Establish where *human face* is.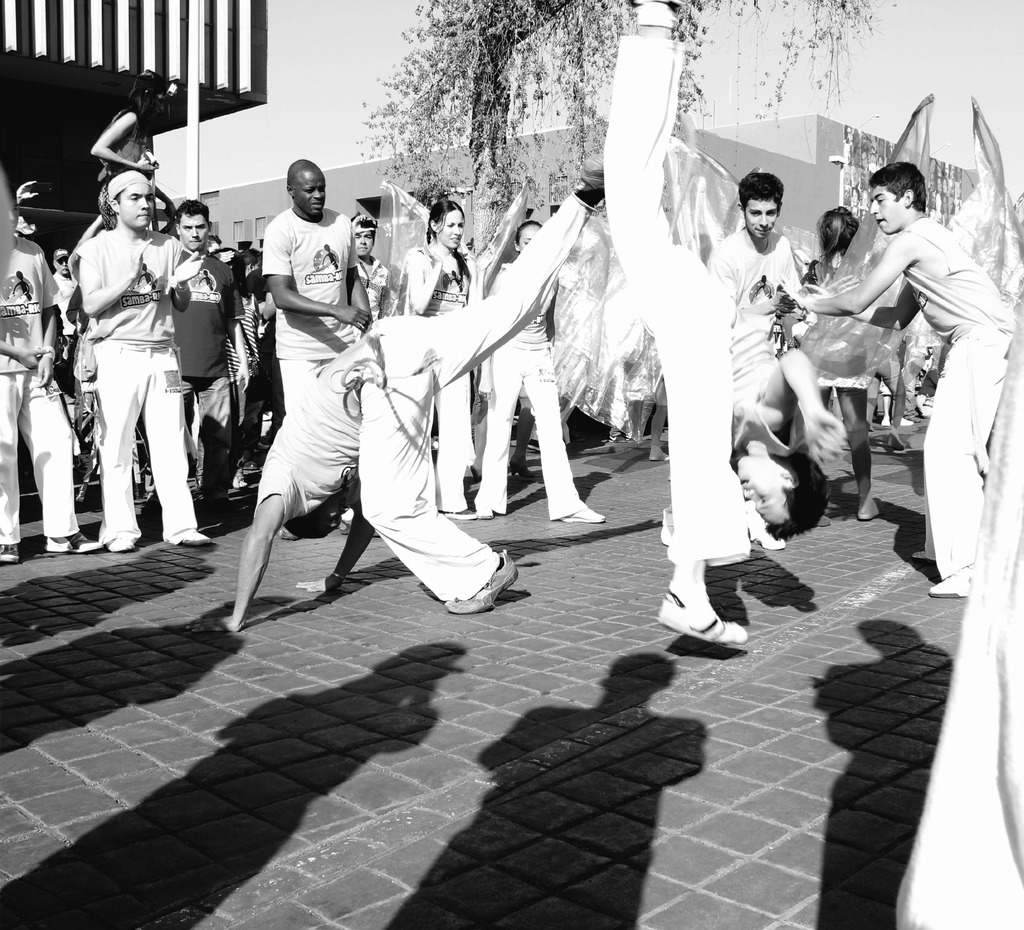
Established at select_region(743, 198, 776, 239).
